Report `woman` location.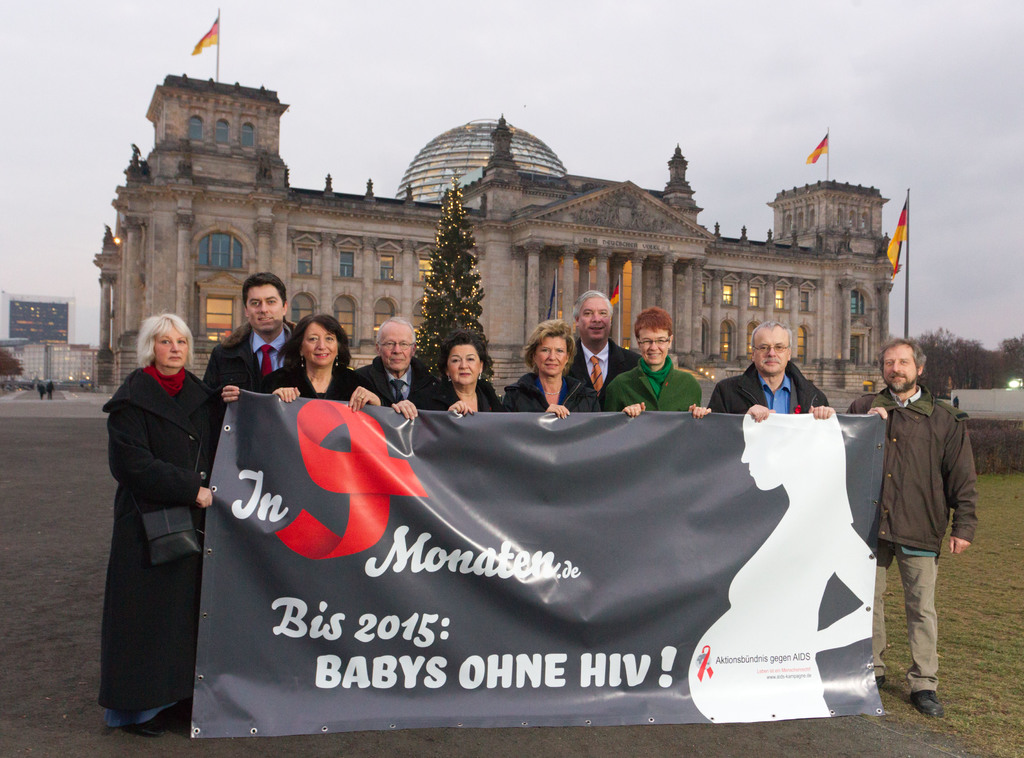
Report: x1=99, y1=302, x2=218, y2=745.
